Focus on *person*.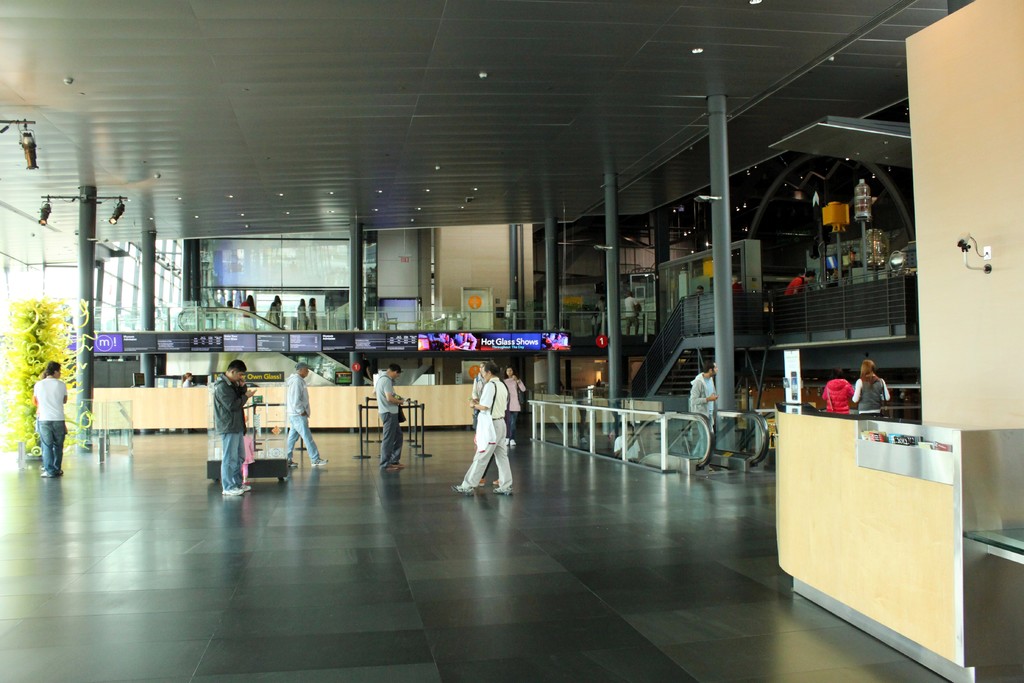
Focused at [x1=464, y1=363, x2=518, y2=495].
